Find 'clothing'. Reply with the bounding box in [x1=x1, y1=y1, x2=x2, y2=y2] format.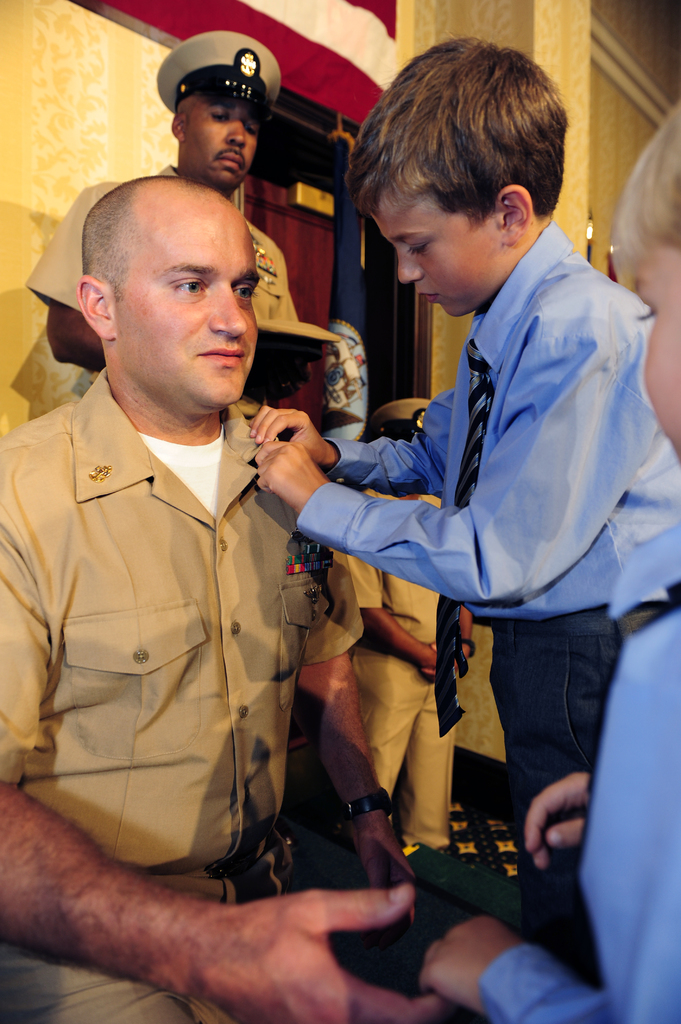
[x1=293, y1=221, x2=677, y2=984].
